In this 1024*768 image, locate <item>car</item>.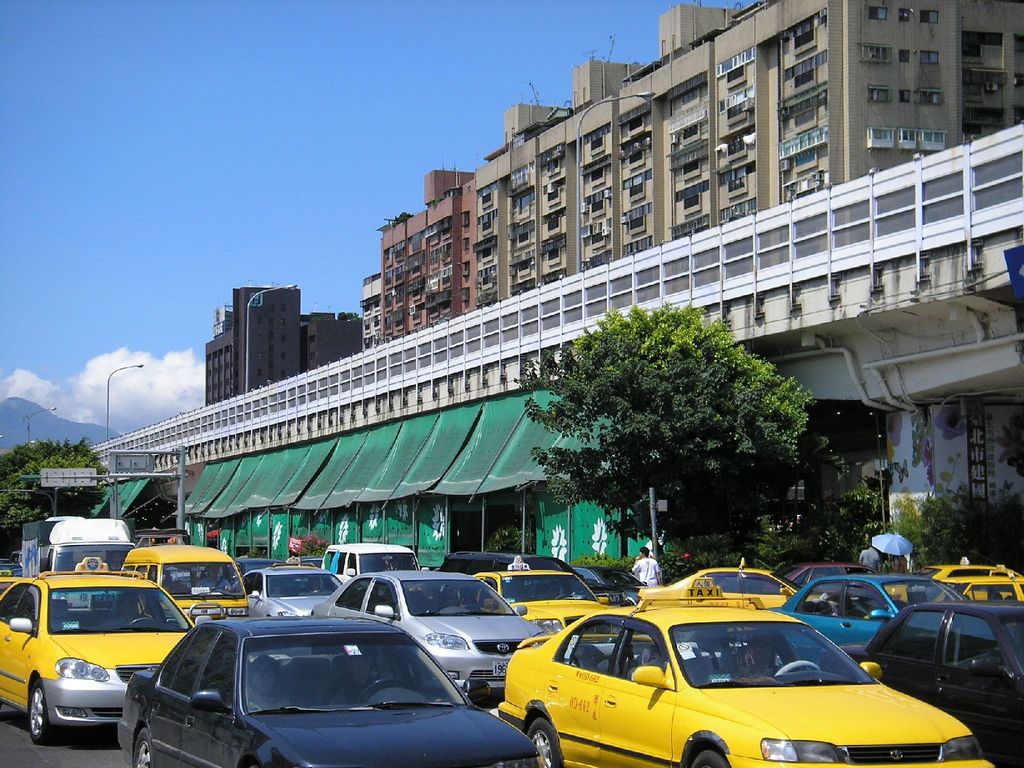
Bounding box: box=[634, 556, 812, 610].
